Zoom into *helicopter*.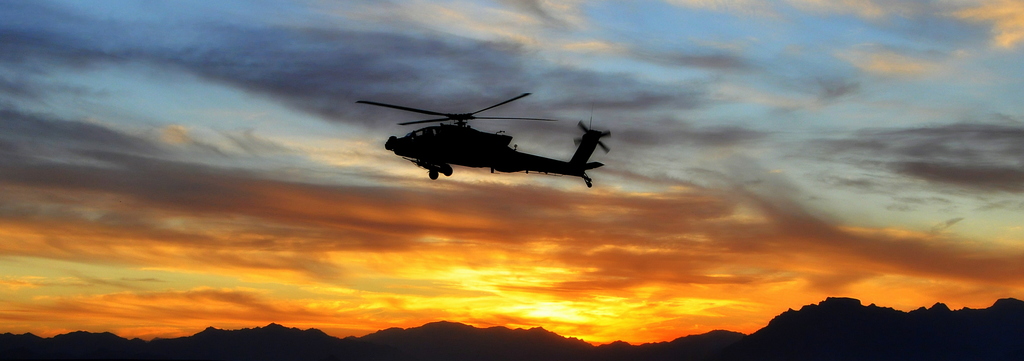
Zoom target: 330 78 618 191.
